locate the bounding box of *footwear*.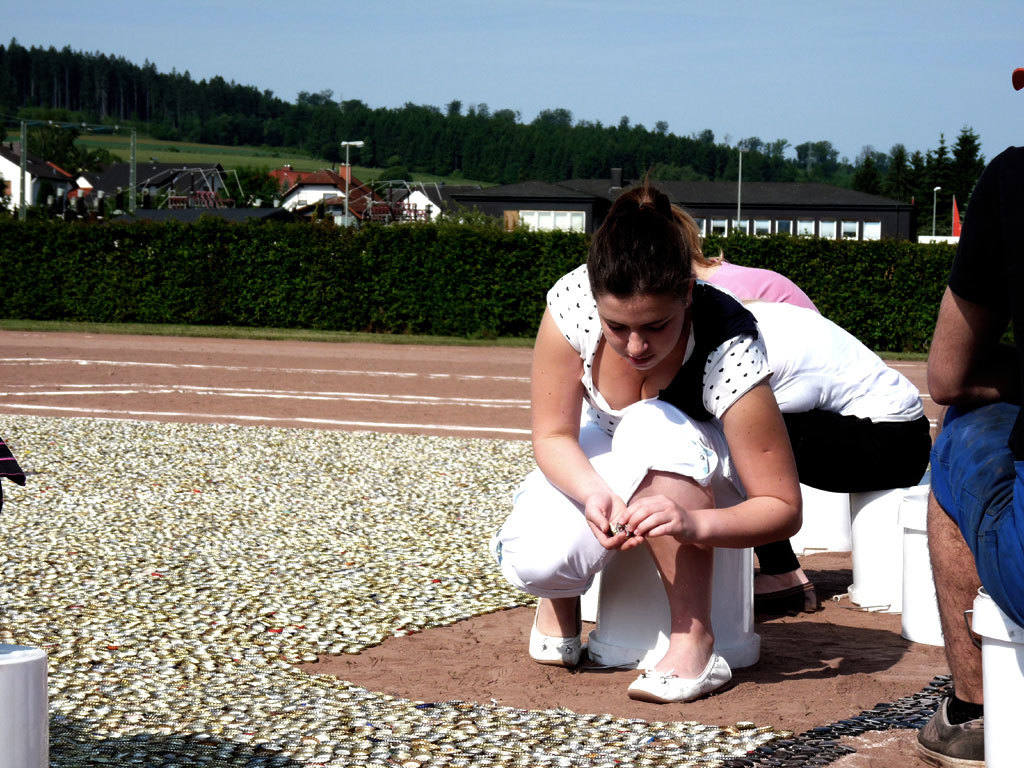
Bounding box: bbox(527, 598, 582, 665).
